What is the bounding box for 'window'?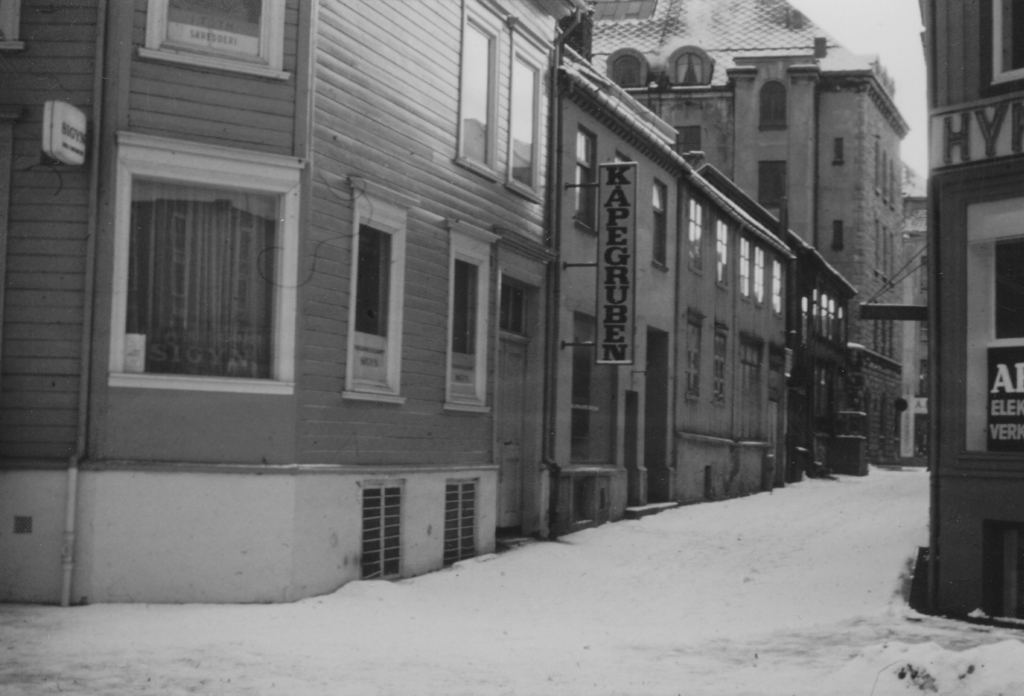
761:78:786:129.
